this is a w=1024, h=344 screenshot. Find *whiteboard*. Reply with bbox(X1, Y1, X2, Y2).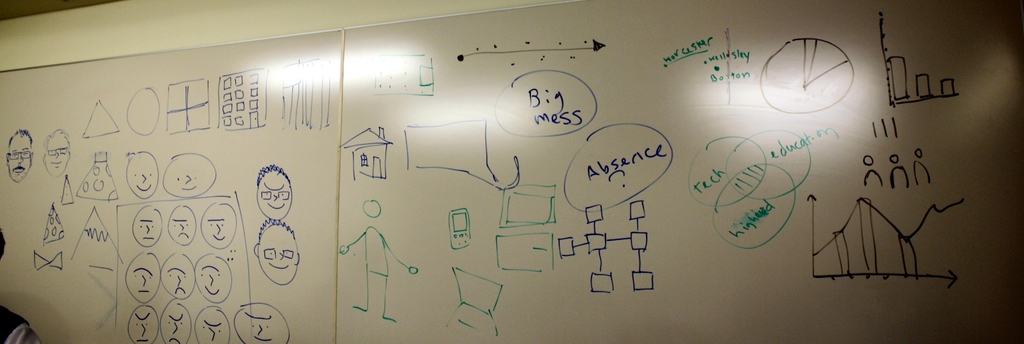
bbox(0, 24, 342, 343).
